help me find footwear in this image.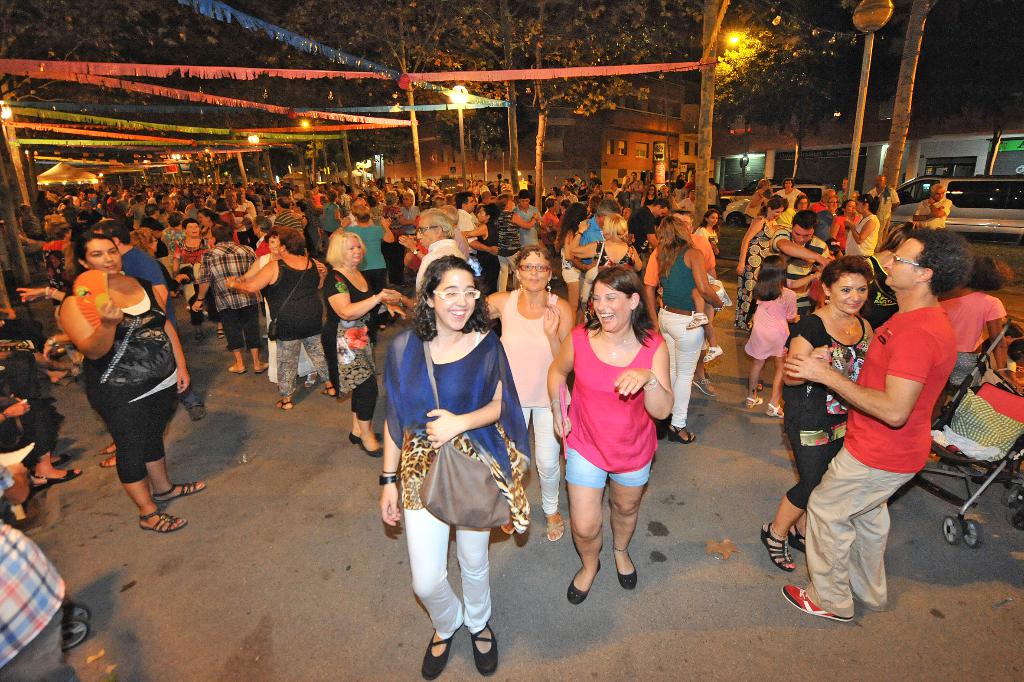
Found it: x1=147, y1=478, x2=214, y2=503.
